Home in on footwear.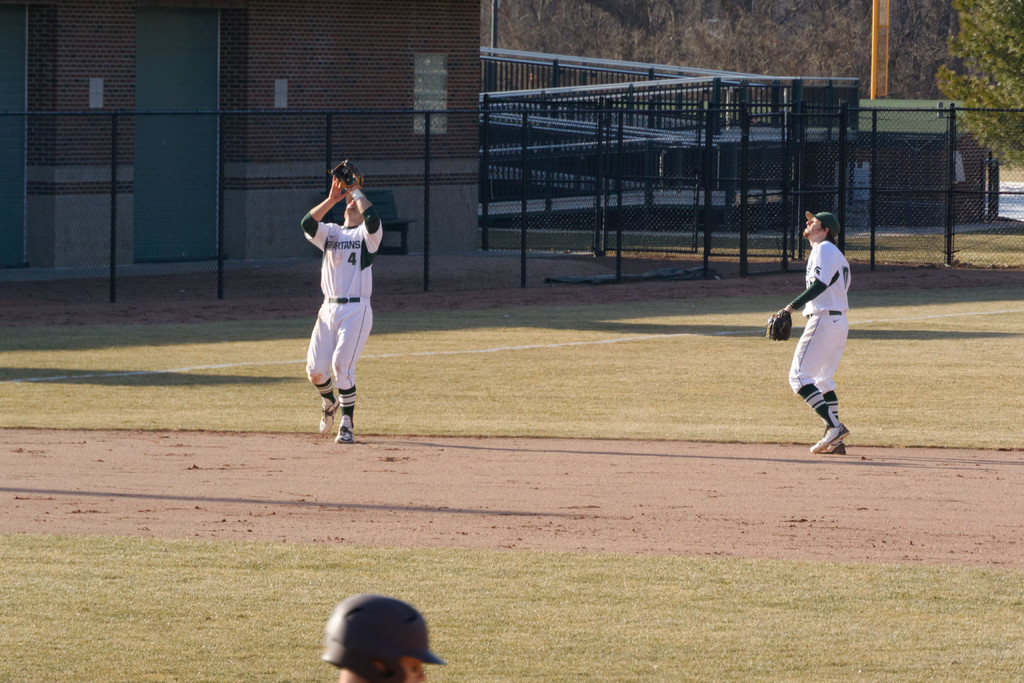
Homed in at box=[826, 440, 849, 456].
